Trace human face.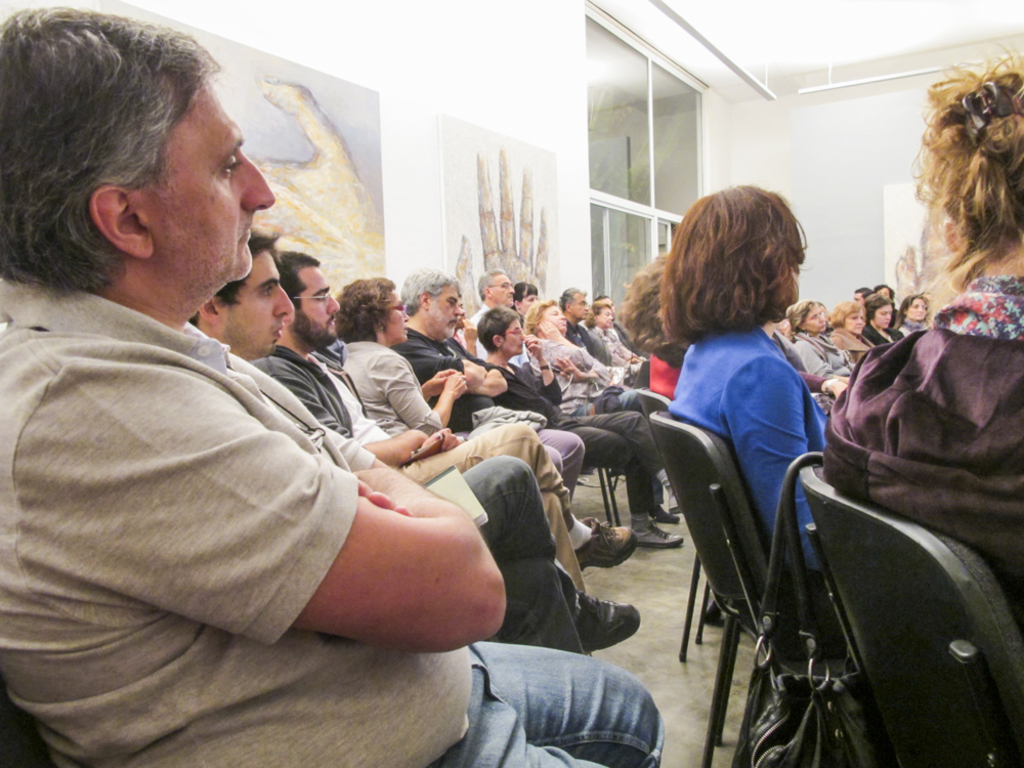
Traced to 87/87/276/313.
